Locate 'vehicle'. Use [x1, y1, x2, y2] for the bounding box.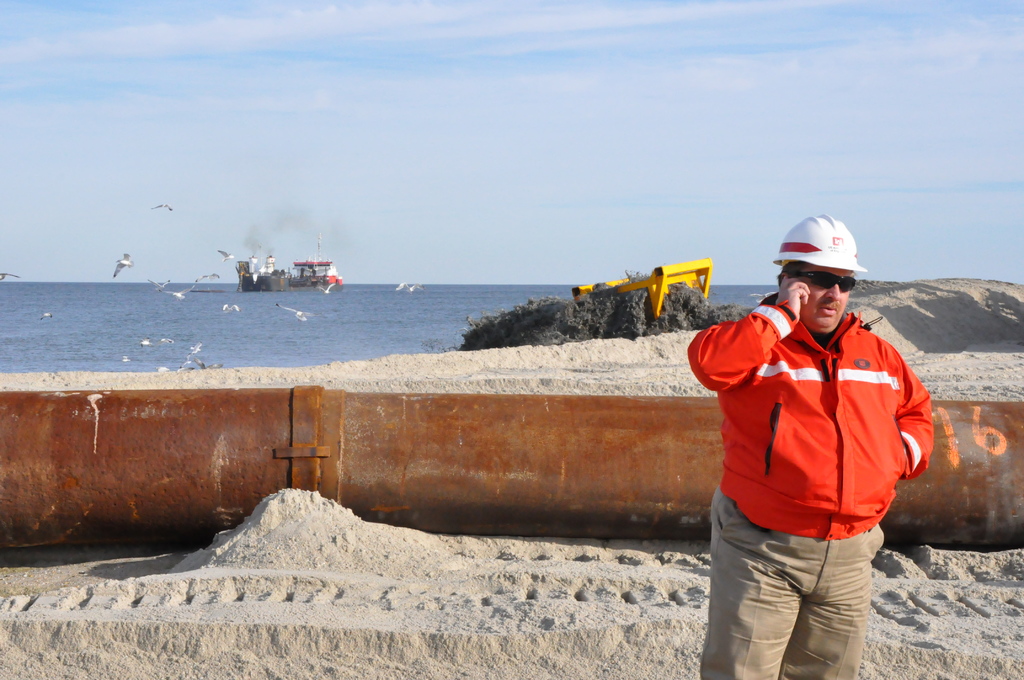
[292, 229, 342, 292].
